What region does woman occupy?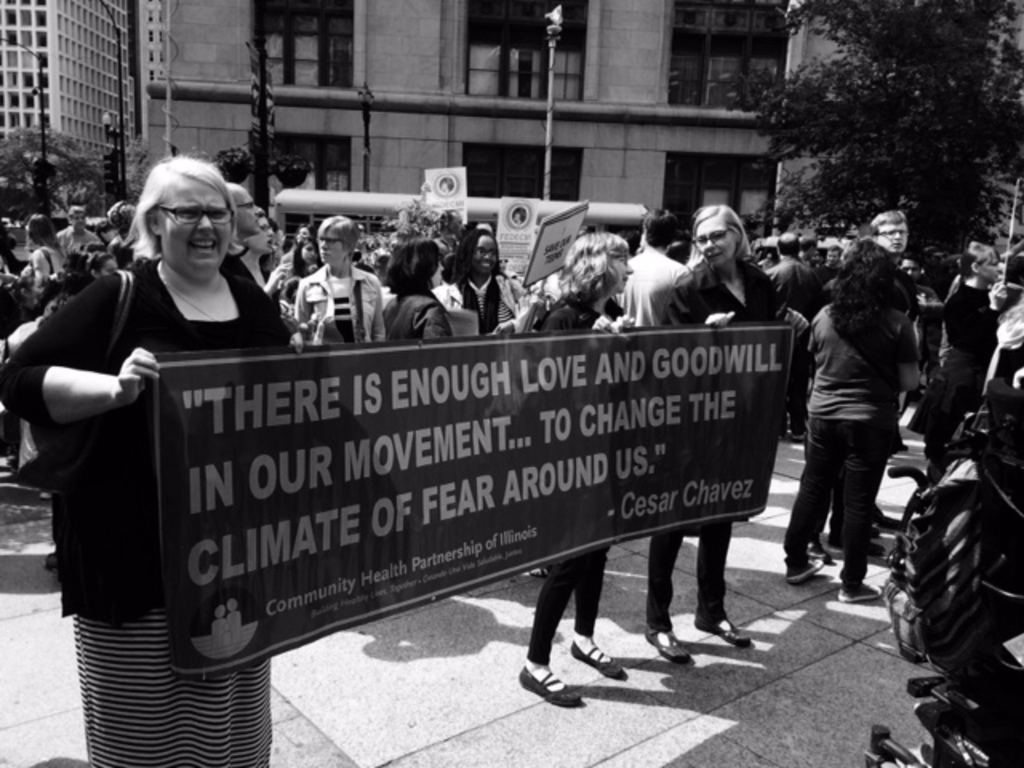
986 302 1022 413.
